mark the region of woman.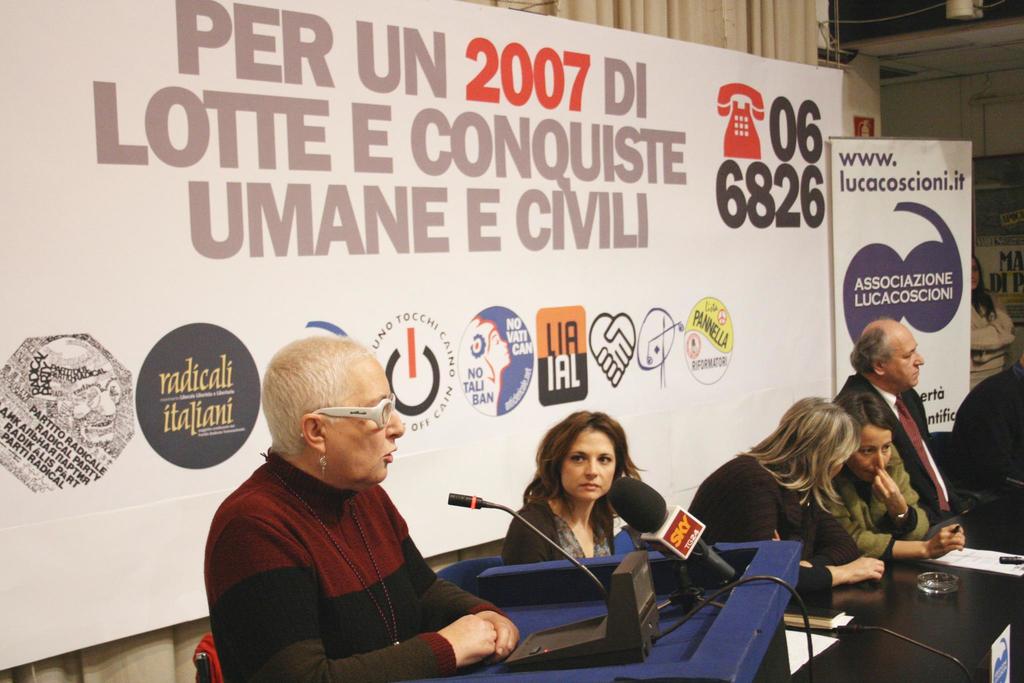
Region: BBox(964, 257, 1017, 393).
